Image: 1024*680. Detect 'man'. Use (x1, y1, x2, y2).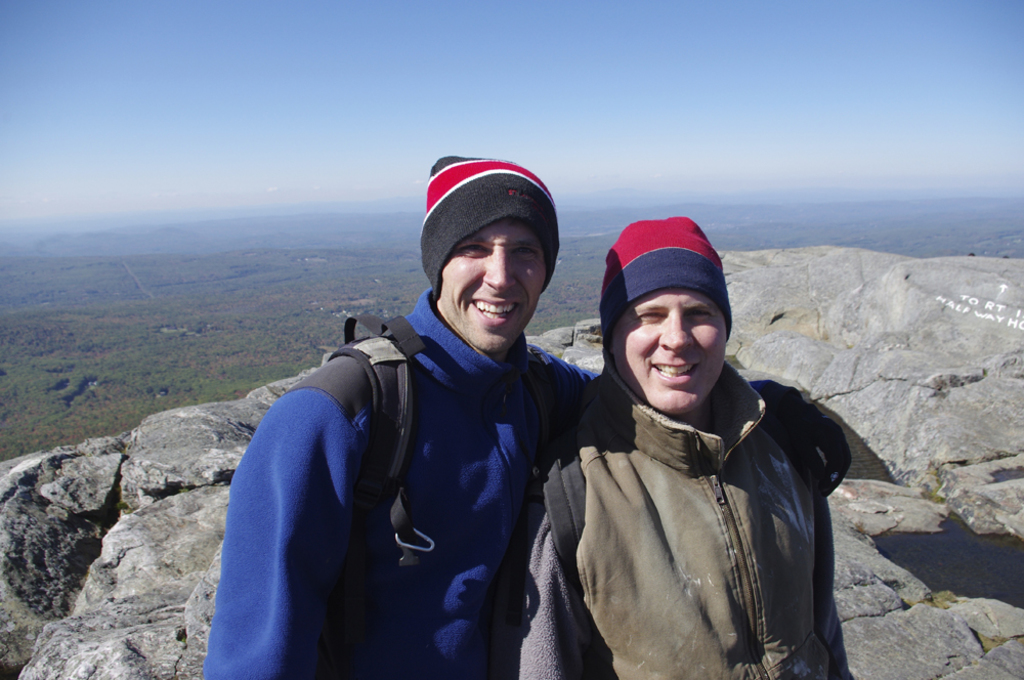
(511, 212, 852, 679).
